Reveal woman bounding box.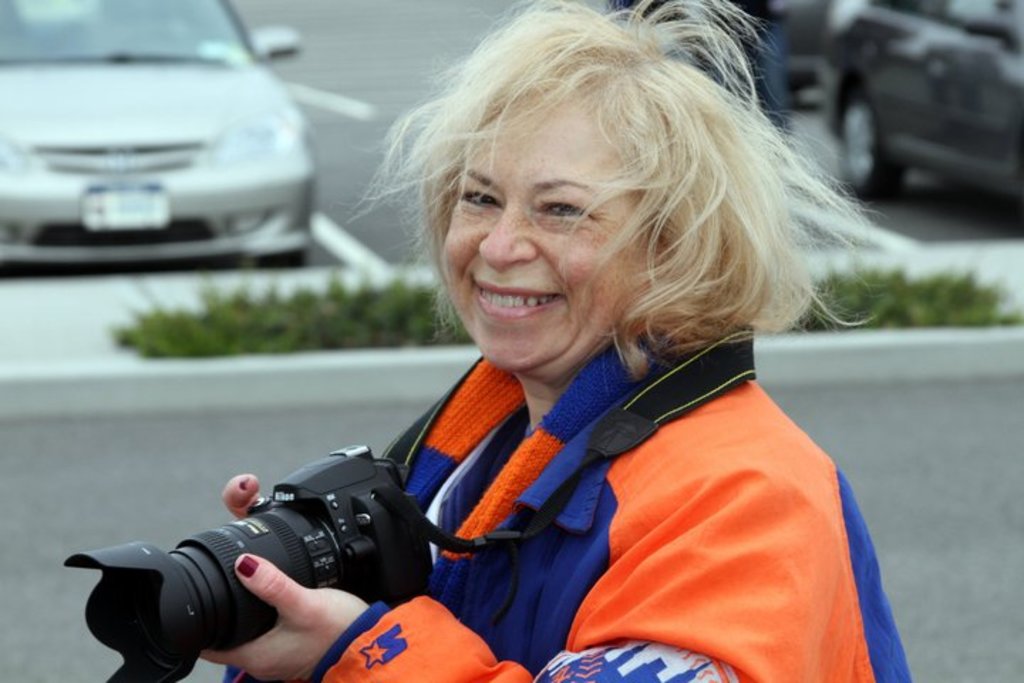
Revealed: crop(196, 0, 913, 682).
